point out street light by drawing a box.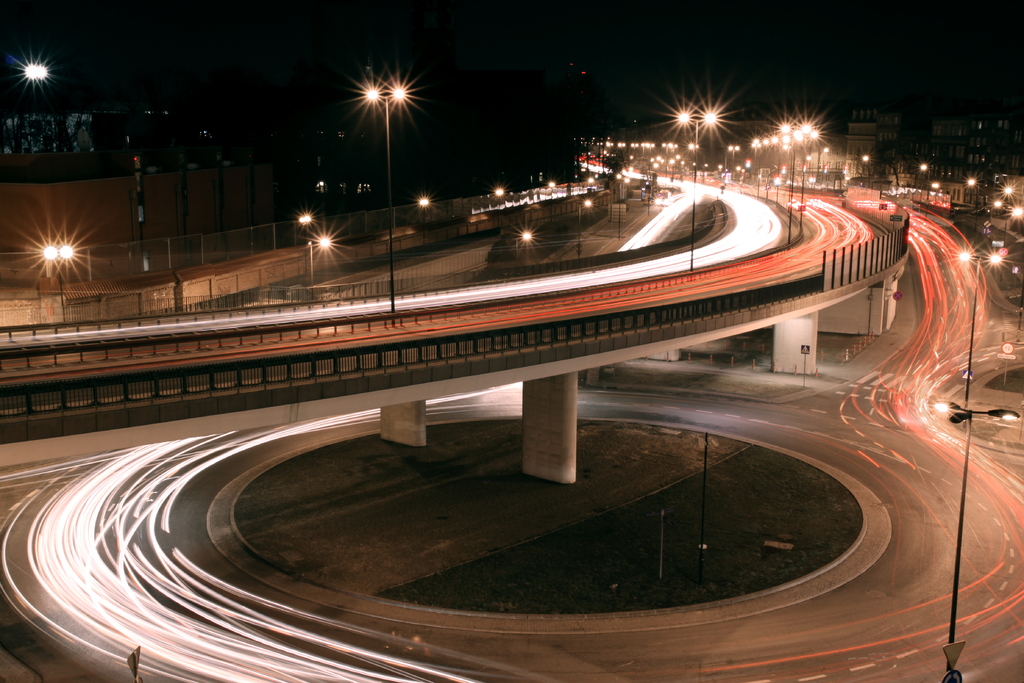
BBox(294, 213, 317, 276).
